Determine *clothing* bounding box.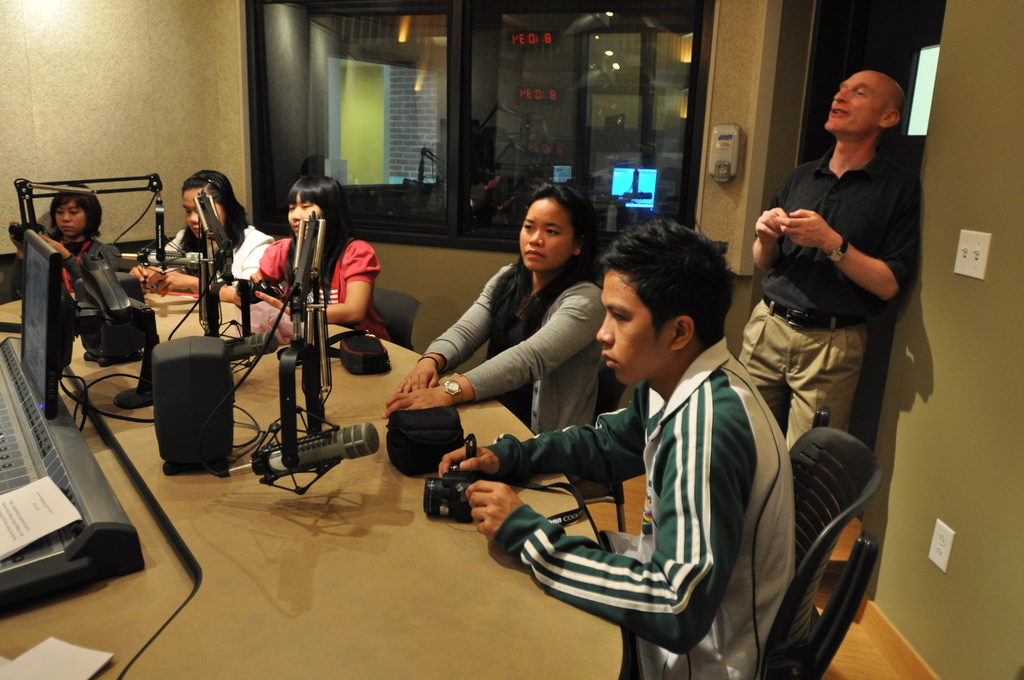
Determined: locate(246, 177, 392, 344).
